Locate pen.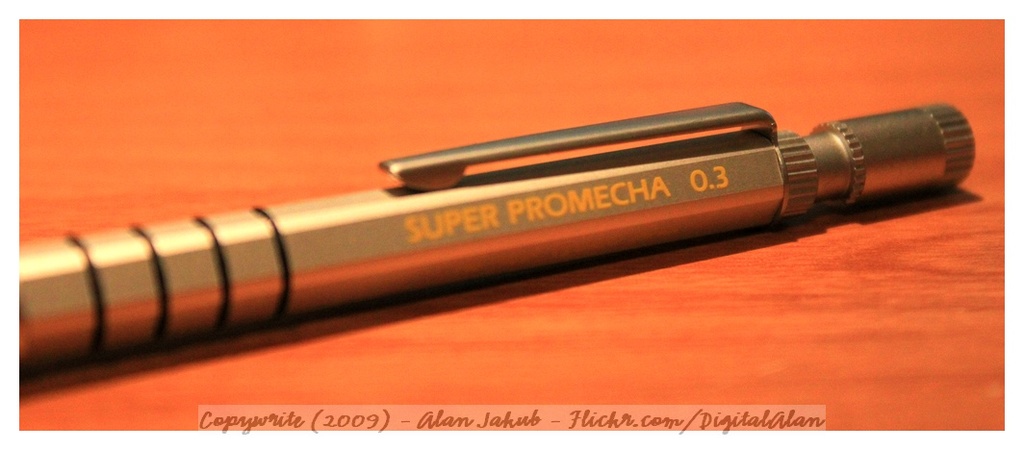
Bounding box: <region>13, 96, 981, 363</region>.
